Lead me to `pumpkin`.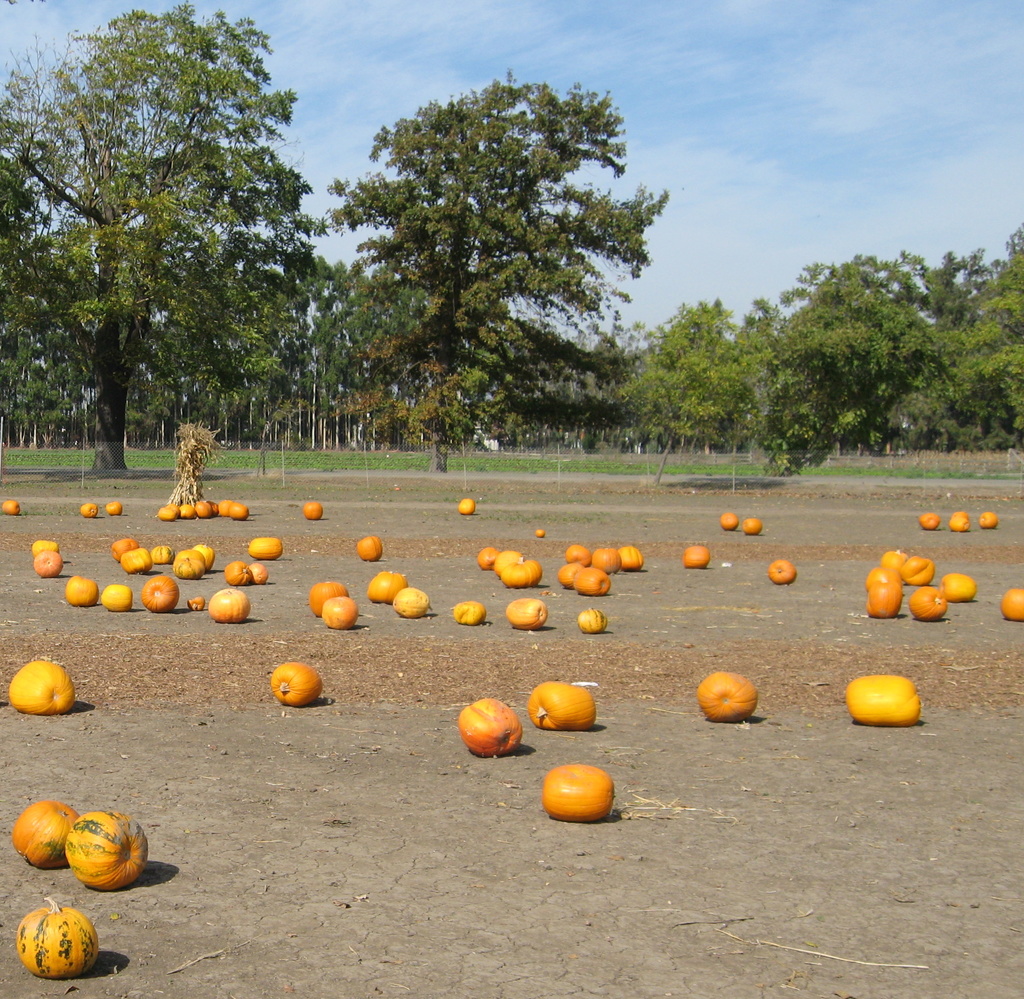
Lead to pyautogui.locateOnScreen(365, 567, 408, 603).
